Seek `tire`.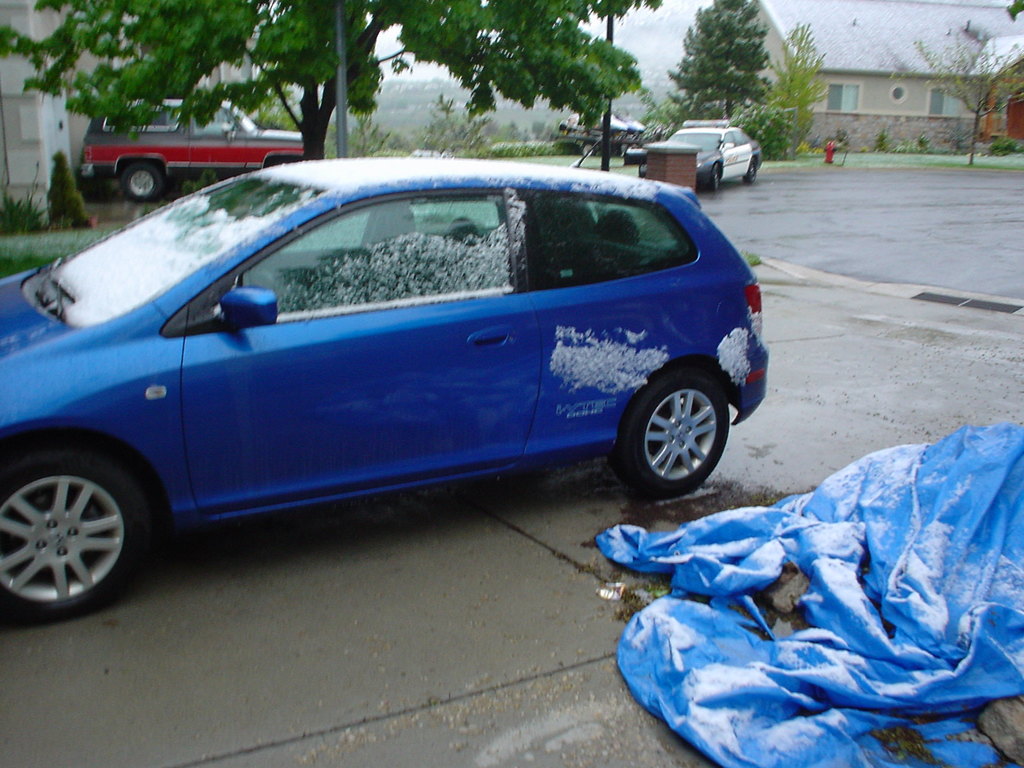
705:163:715:200.
